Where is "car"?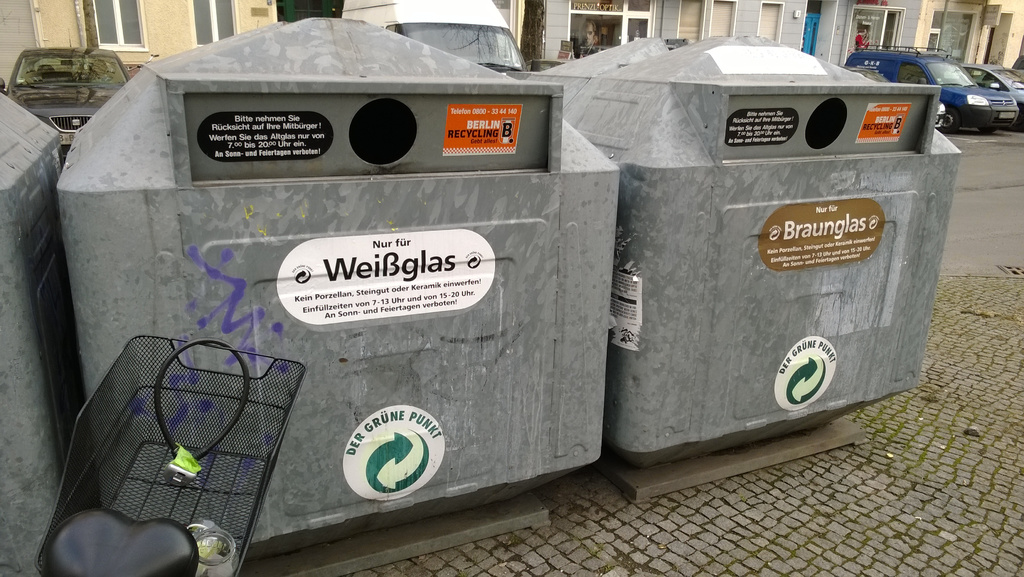
l=970, t=55, r=1023, b=117.
